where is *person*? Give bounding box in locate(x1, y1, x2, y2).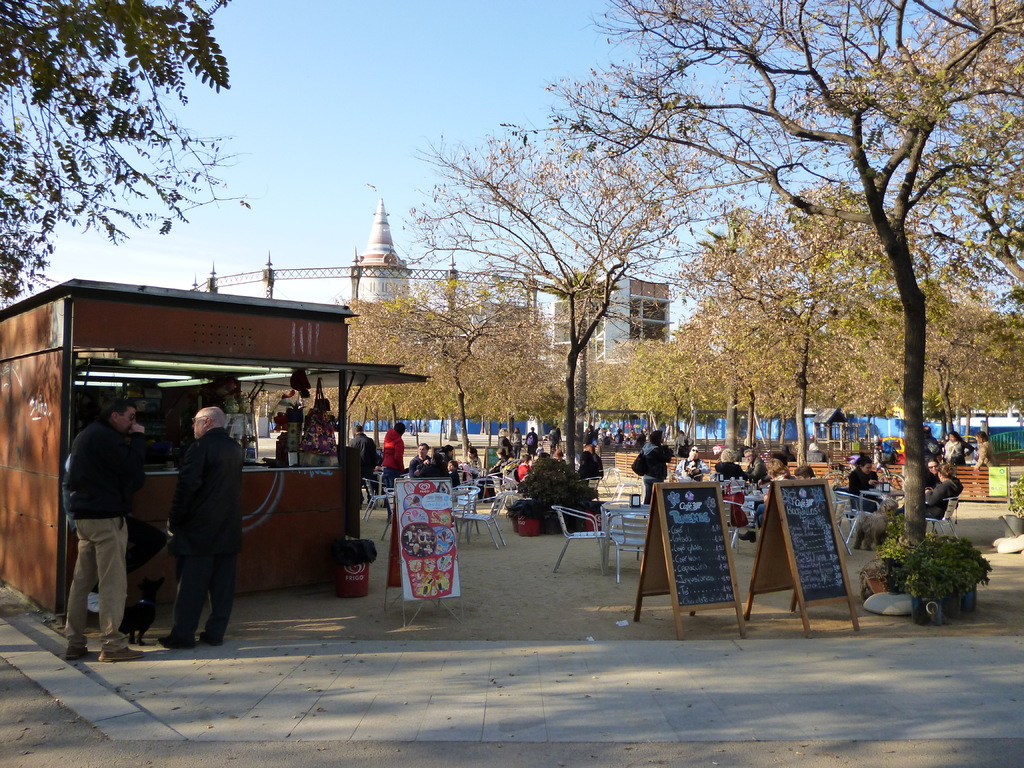
locate(556, 447, 570, 479).
